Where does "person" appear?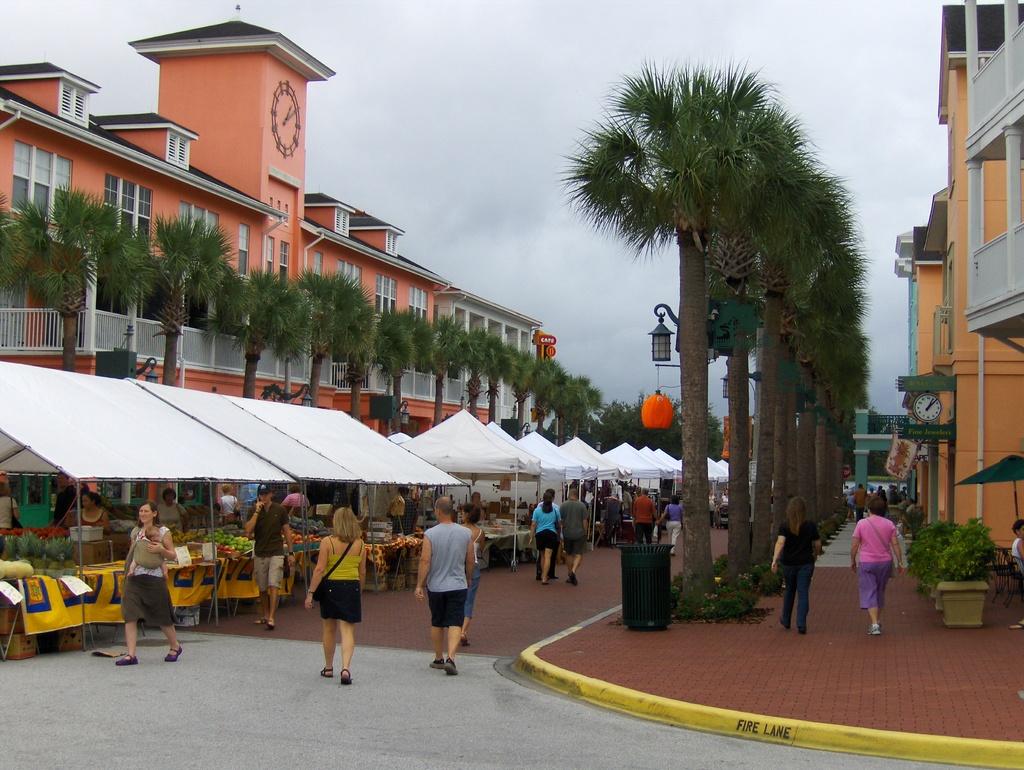
Appears at <box>111,501,182,668</box>.
